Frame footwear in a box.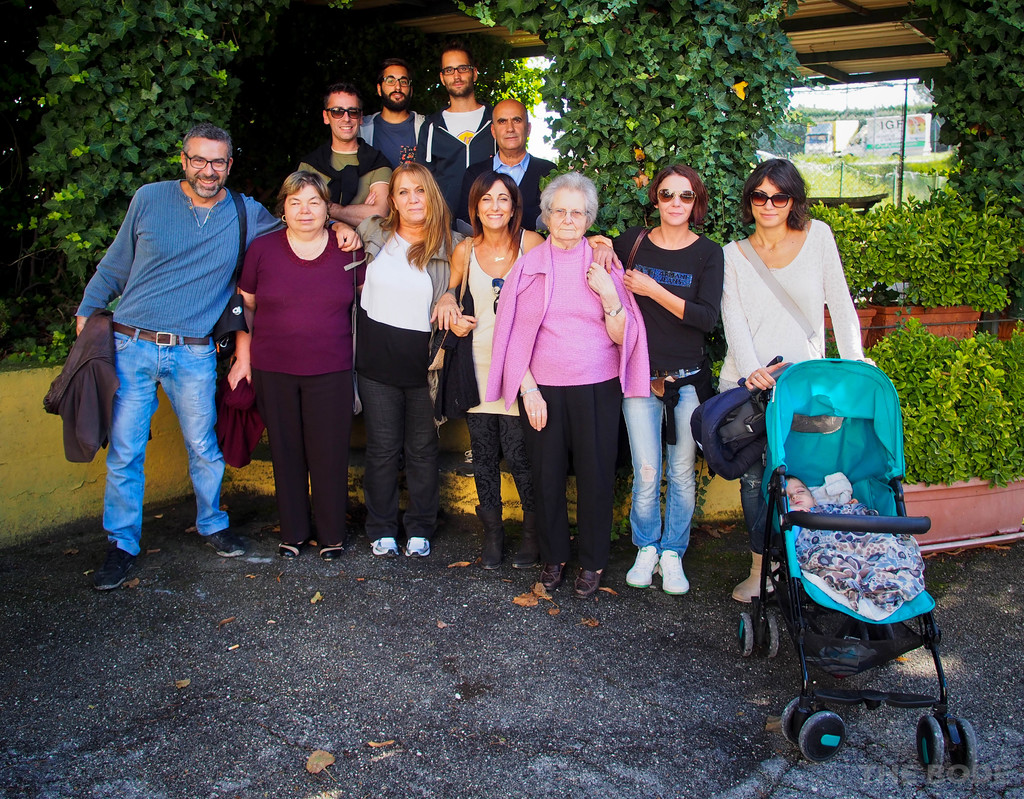
BBox(460, 448, 476, 482).
